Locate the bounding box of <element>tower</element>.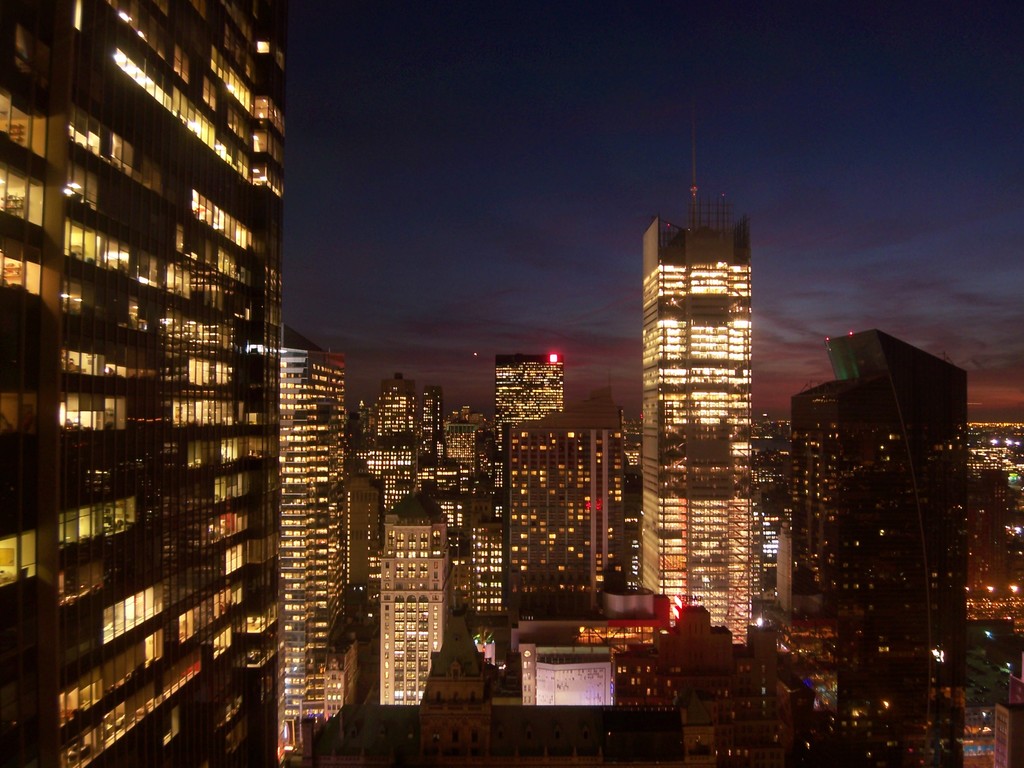
Bounding box: 0, 0, 288, 767.
